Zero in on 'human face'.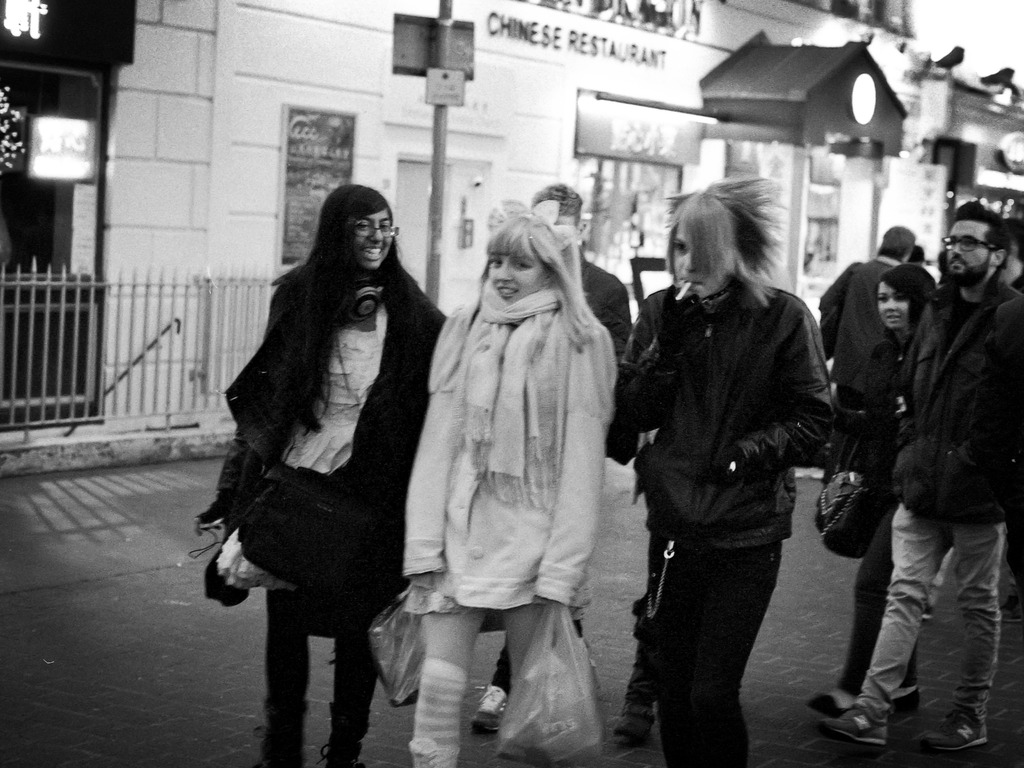
Zeroed in: locate(673, 216, 721, 300).
